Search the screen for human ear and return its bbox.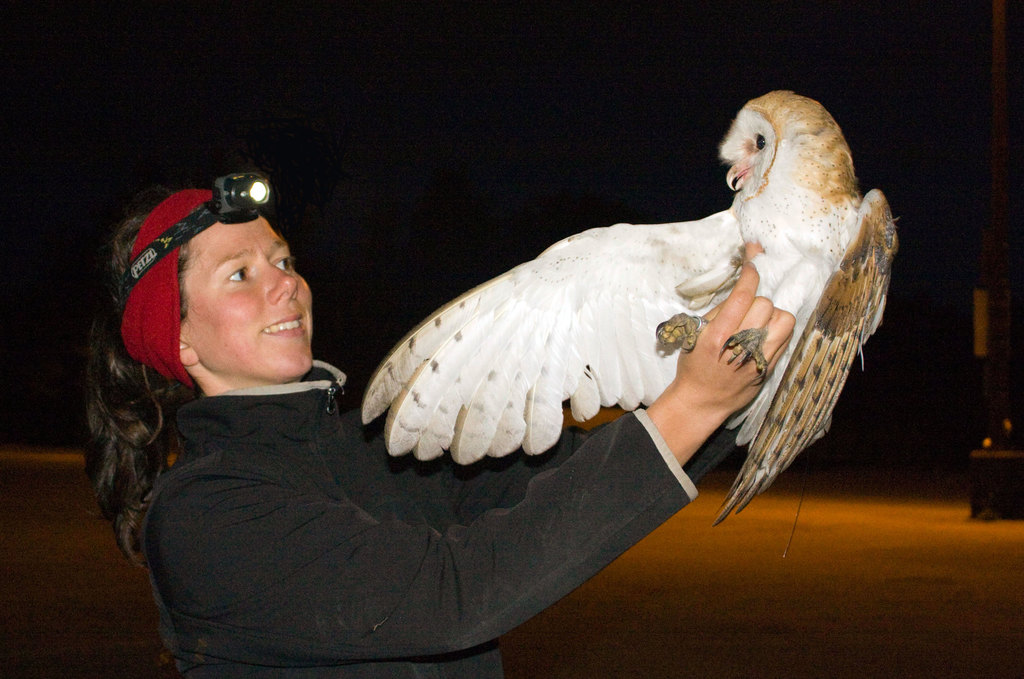
Found: 179 339 200 365.
